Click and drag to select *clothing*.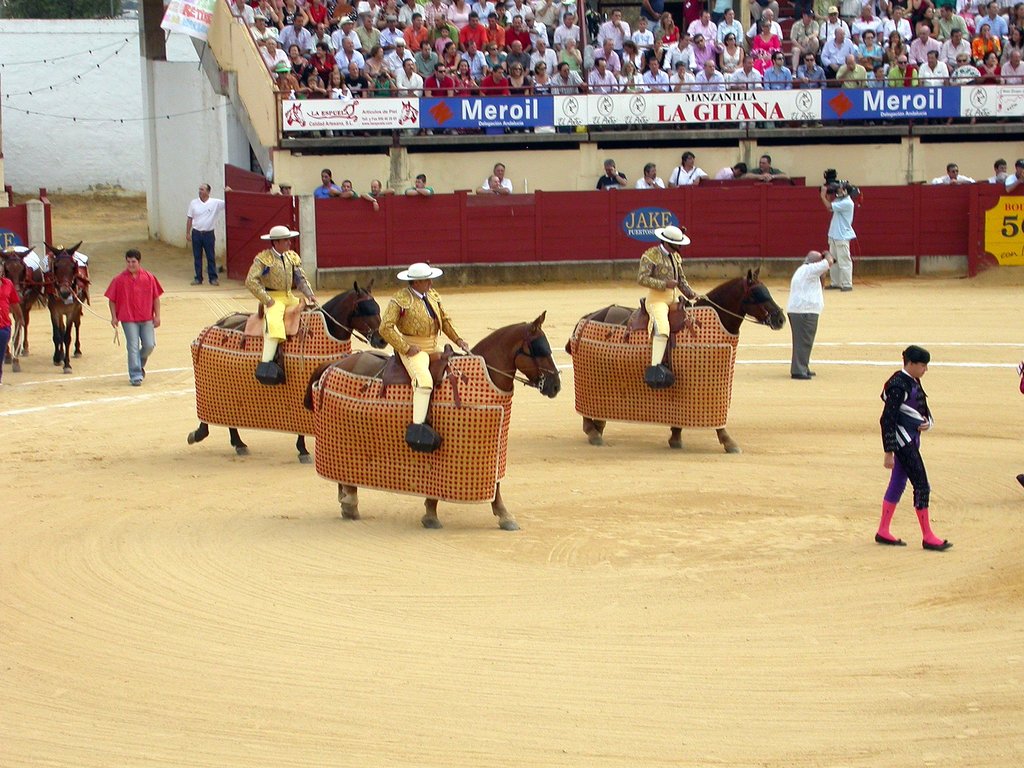
Selection: box=[668, 76, 698, 94].
